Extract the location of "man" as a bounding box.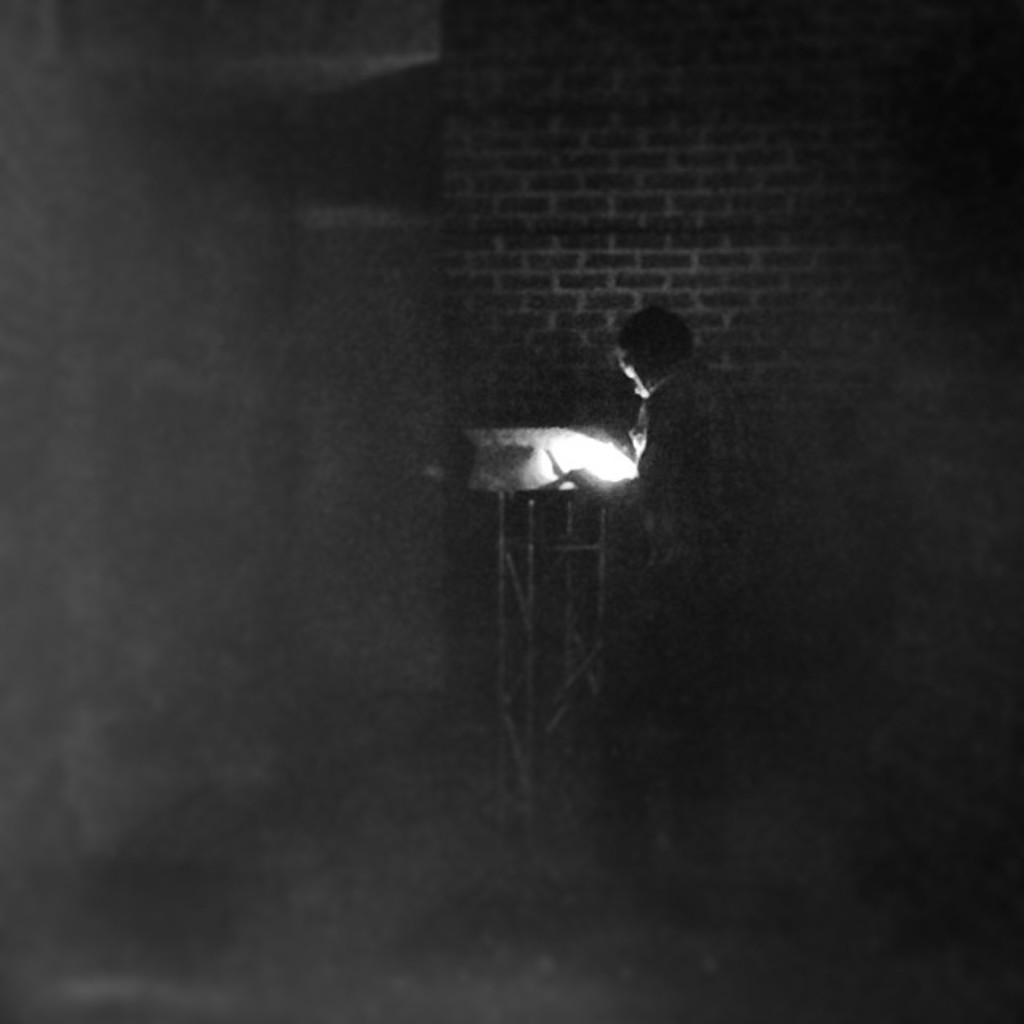
rect(547, 306, 754, 904).
